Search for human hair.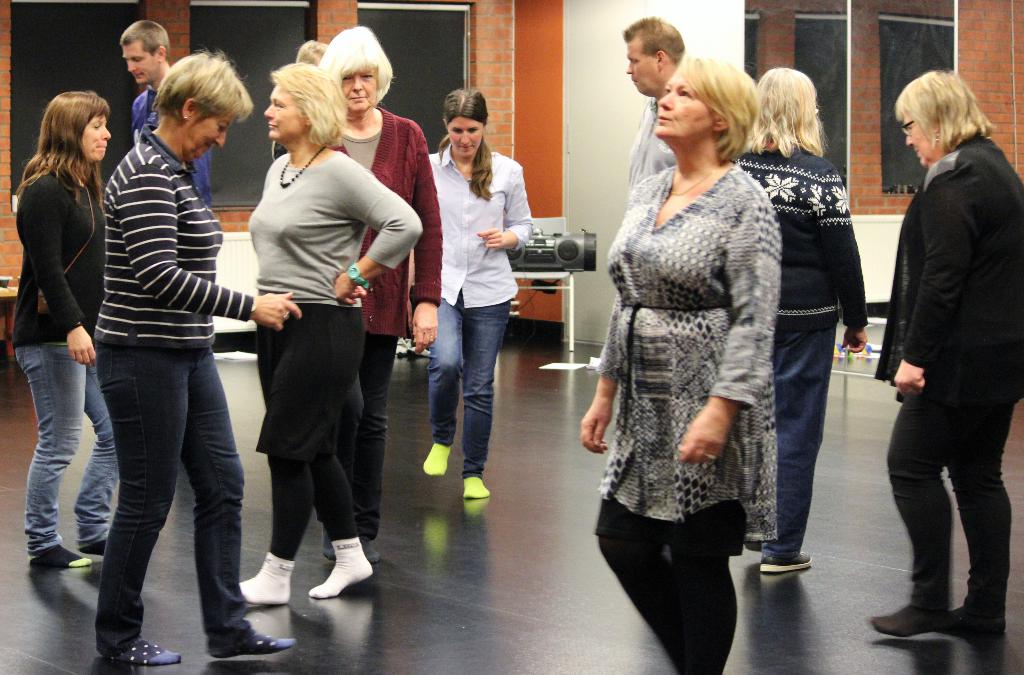
Found at {"x1": 893, "y1": 67, "x2": 998, "y2": 154}.
